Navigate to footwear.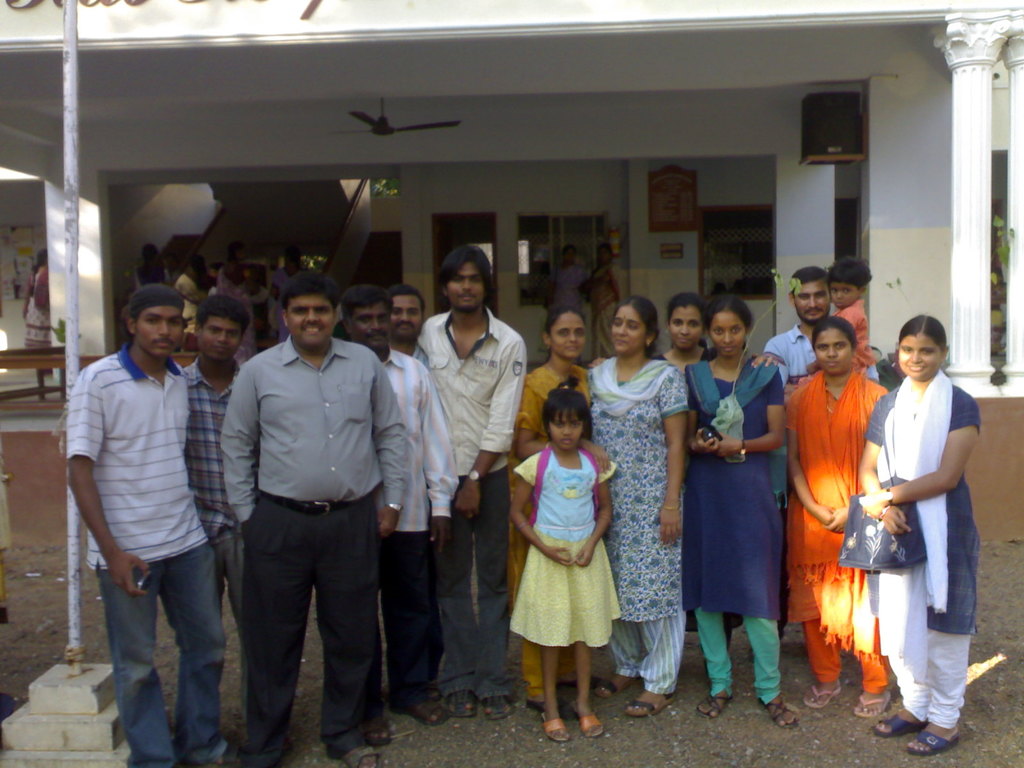
Navigation target: 576,707,608,737.
